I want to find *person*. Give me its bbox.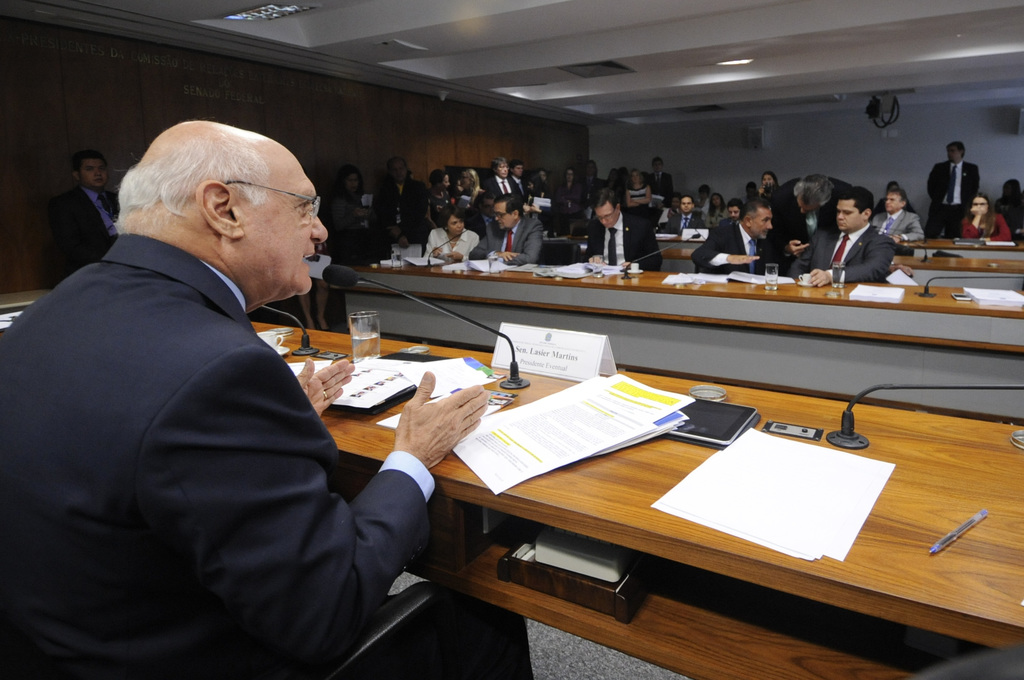
(x1=774, y1=174, x2=849, y2=275).
